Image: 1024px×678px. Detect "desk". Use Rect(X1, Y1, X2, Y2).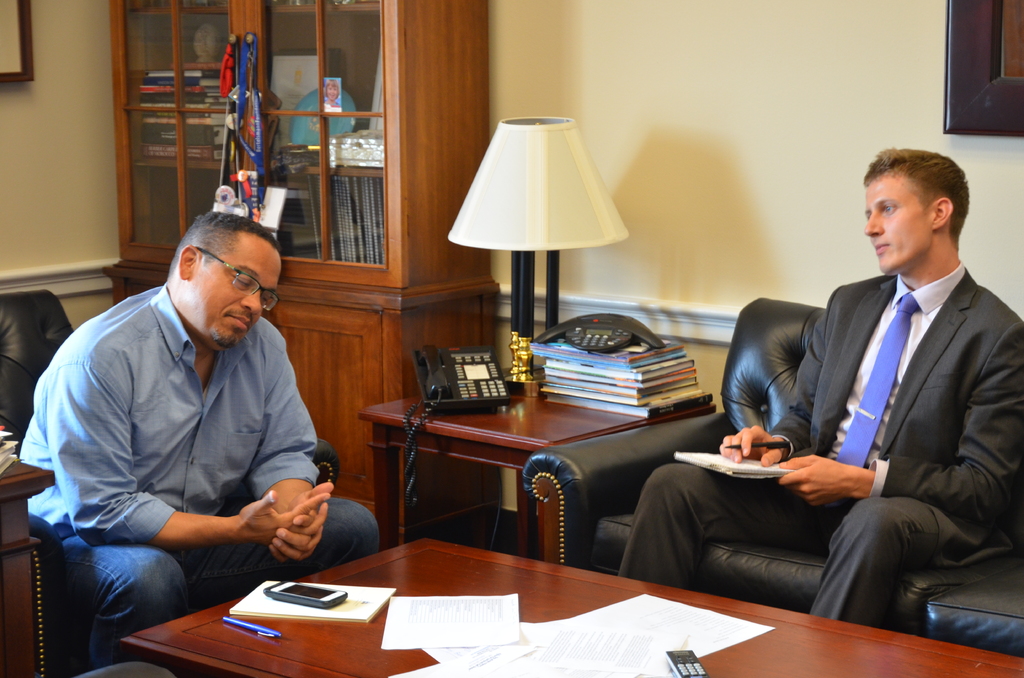
Rect(346, 364, 733, 570).
